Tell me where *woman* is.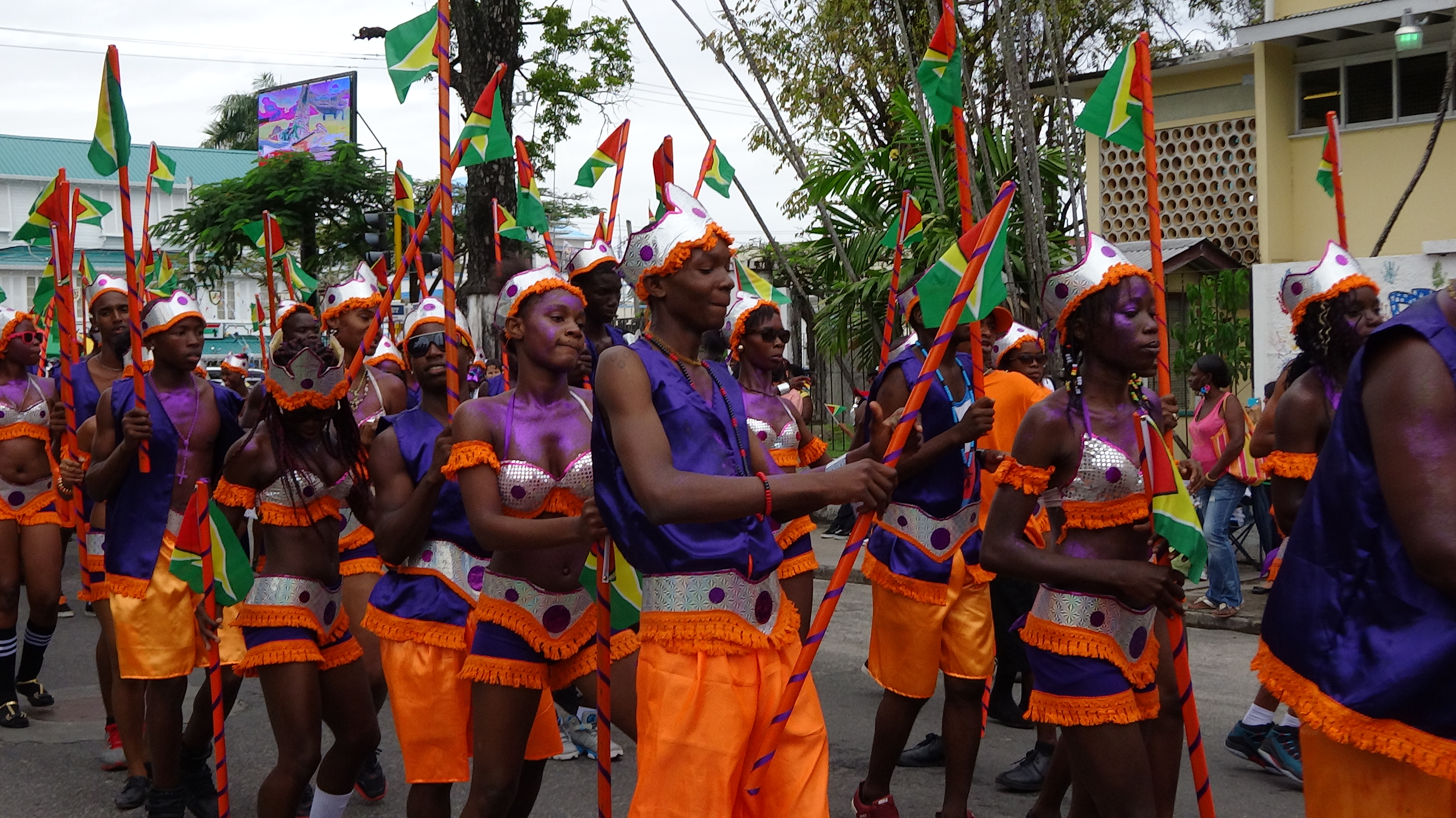
*woman* is at BBox(130, 78, 191, 243).
